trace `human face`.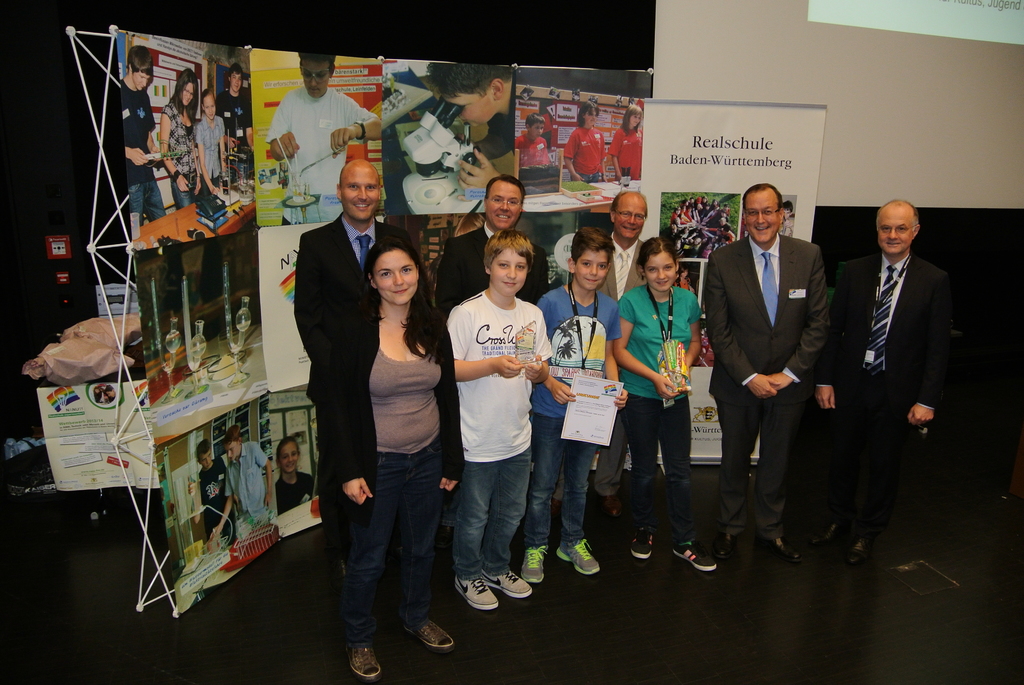
Traced to 576:248:609:289.
